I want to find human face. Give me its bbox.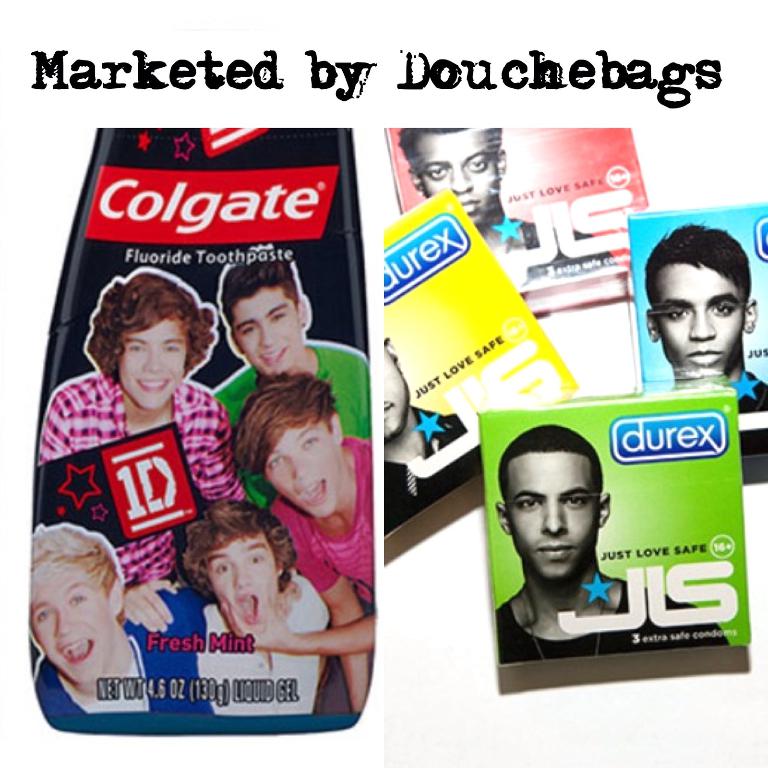
(x1=266, y1=422, x2=343, y2=516).
